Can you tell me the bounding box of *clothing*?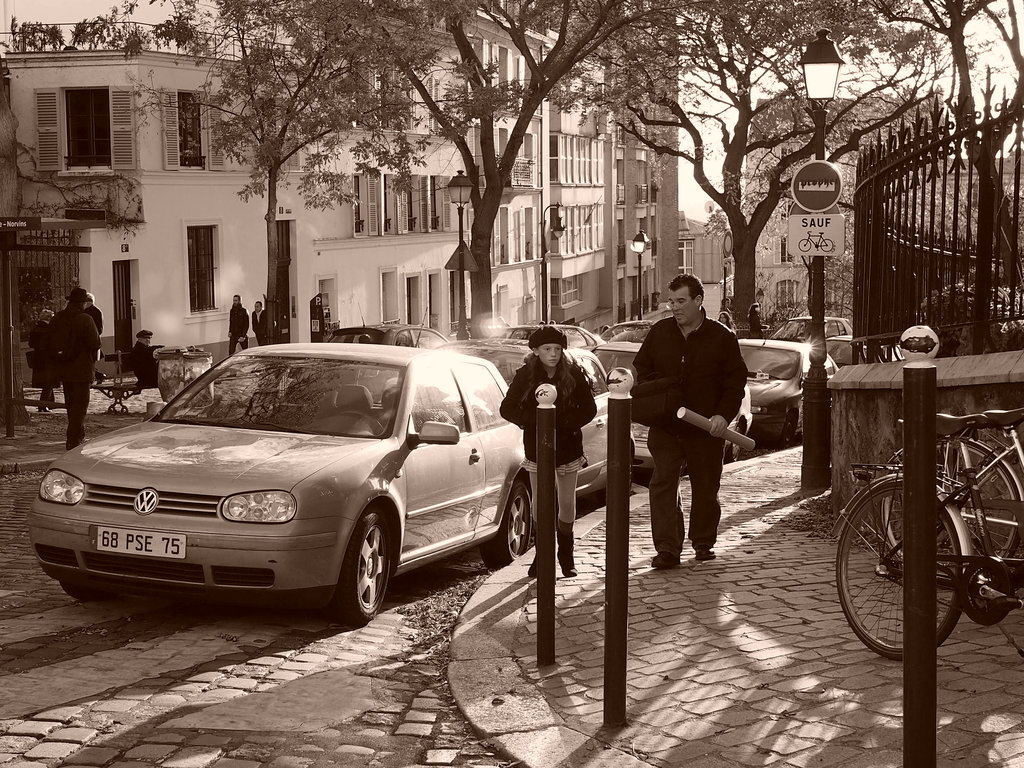
x1=117, y1=335, x2=159, y2=389.
